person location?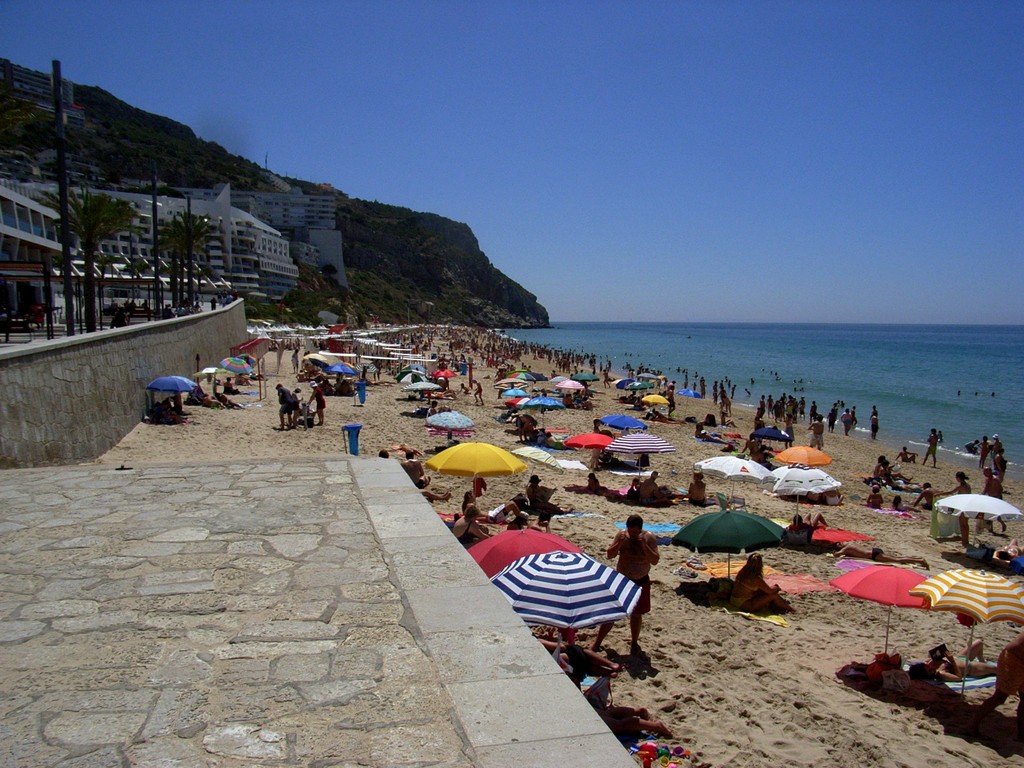
{"left": 137, "top": 296, "right": 153, "bottom": 307}
